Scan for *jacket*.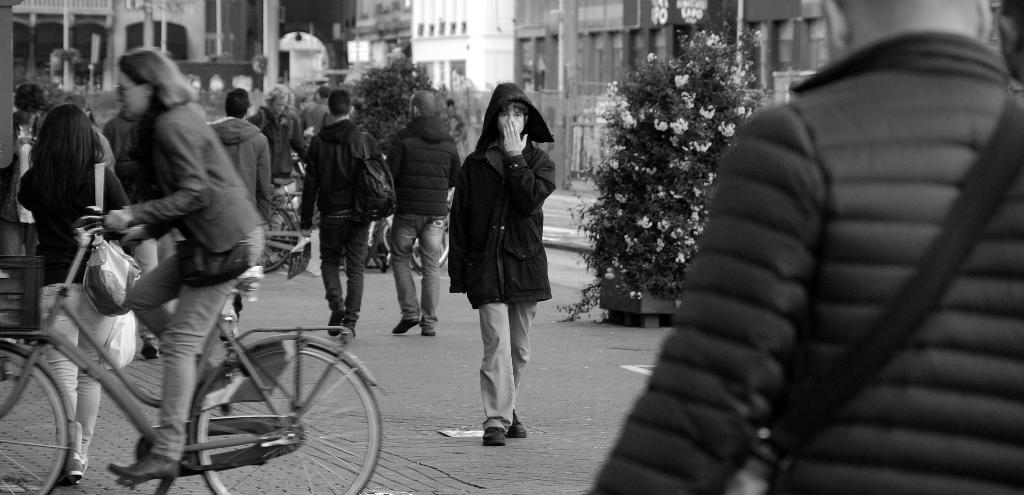
Scan result: <box>582,31,1023,494</box>.
